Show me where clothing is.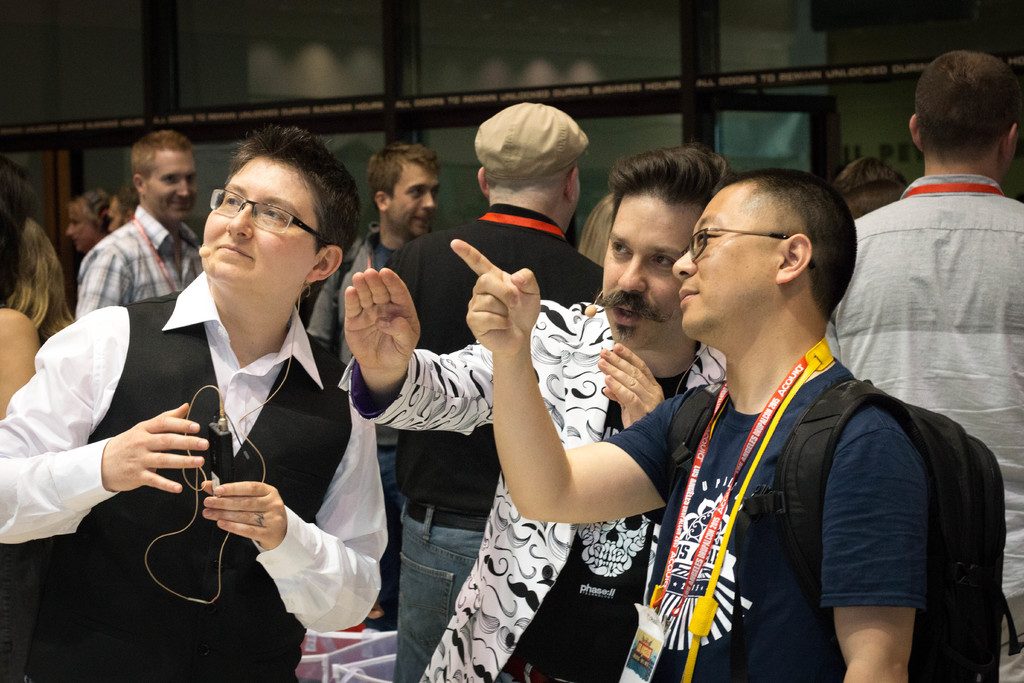
clothing is at (307, 222, 397, 362).
